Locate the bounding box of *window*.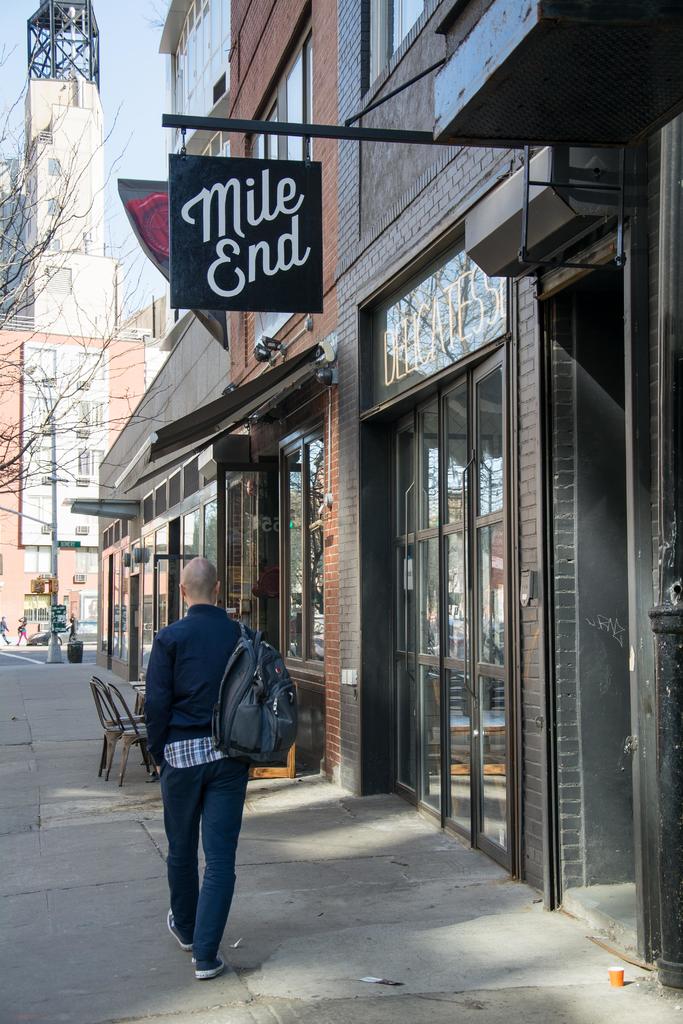
Bounding box: <region>76, 498, 114, 533</region>.
